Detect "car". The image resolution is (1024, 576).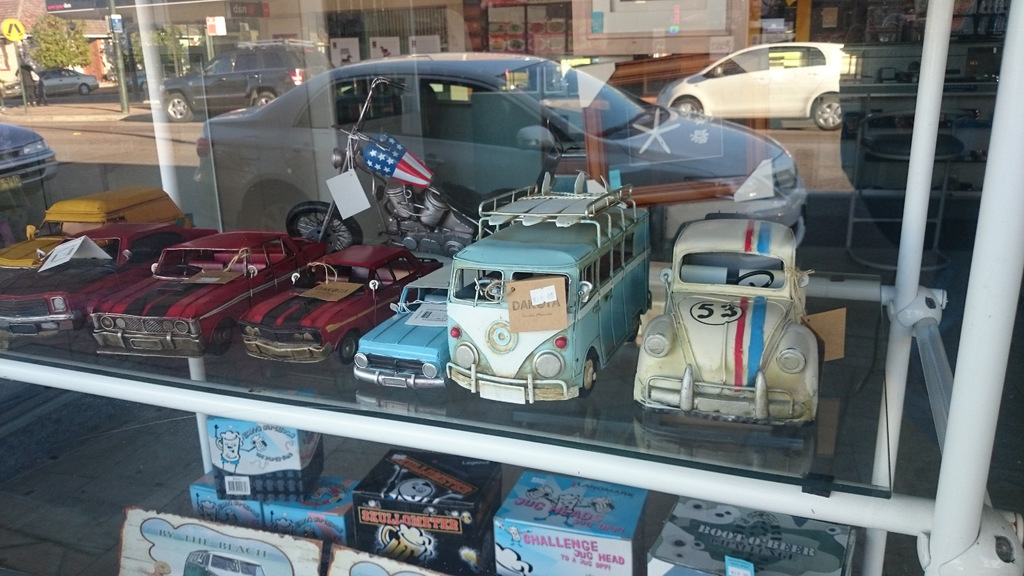
bbox=(0, 218, 193, 355).
